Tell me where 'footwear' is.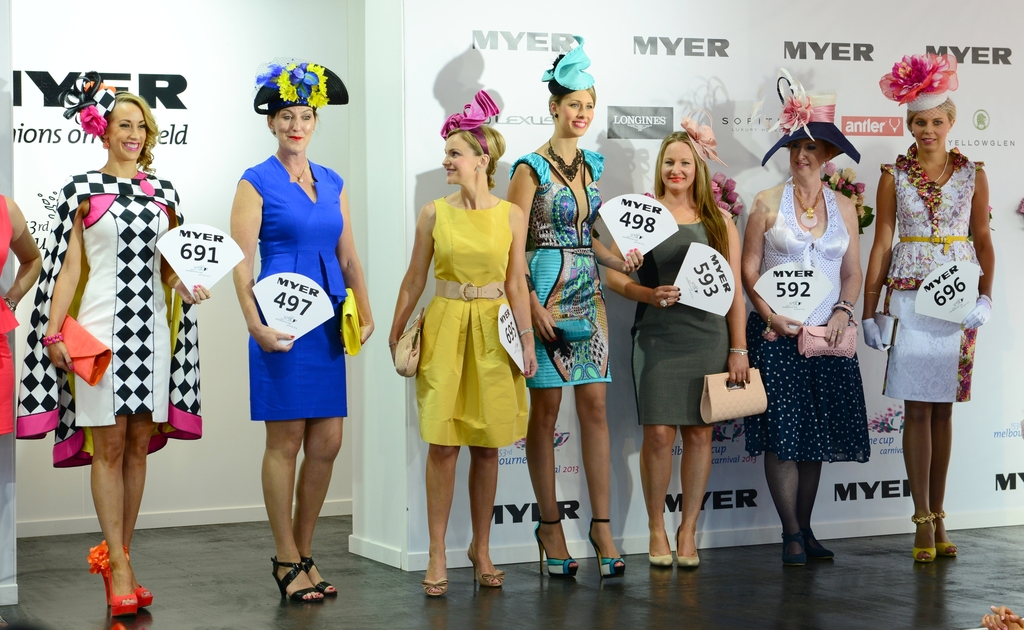
'footwear' is at (534, 519, 586, 581).
